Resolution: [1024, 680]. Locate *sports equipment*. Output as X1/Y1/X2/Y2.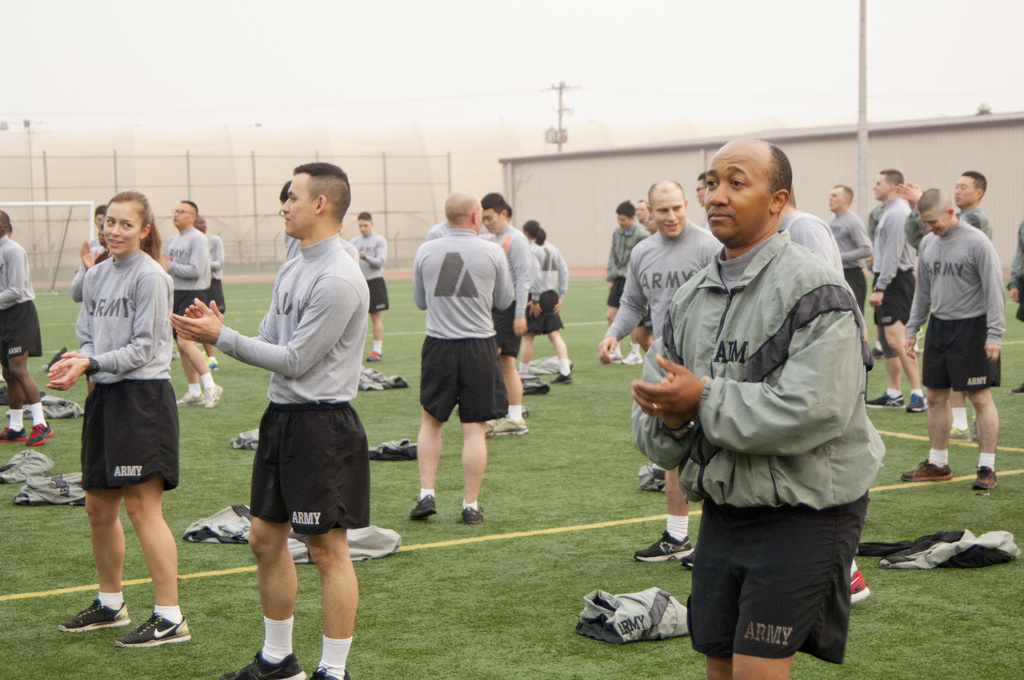
219/651/307/679.
